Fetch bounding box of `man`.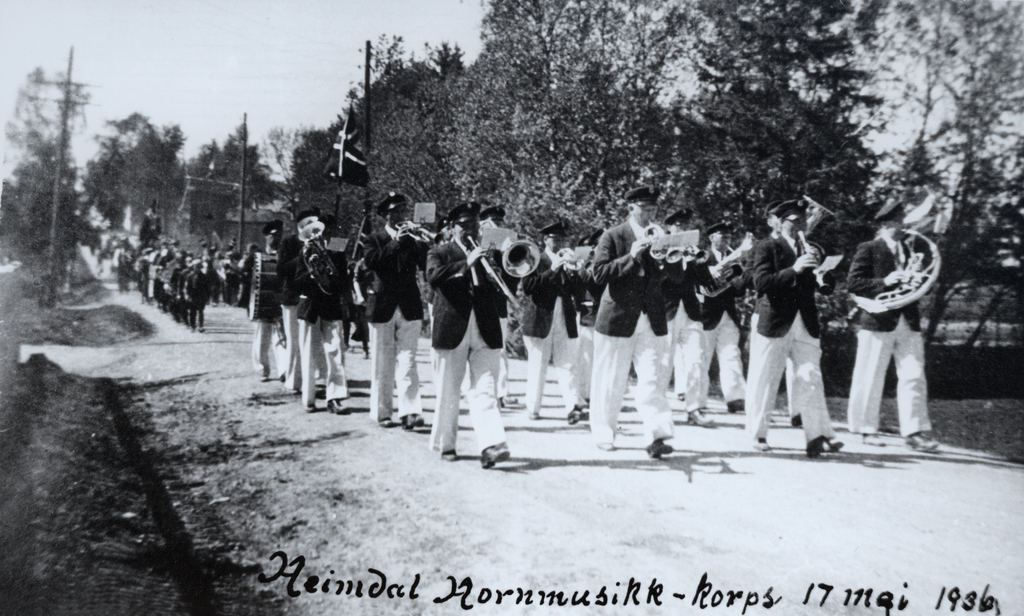
Bbox: region(298, 219, 354, 414).
